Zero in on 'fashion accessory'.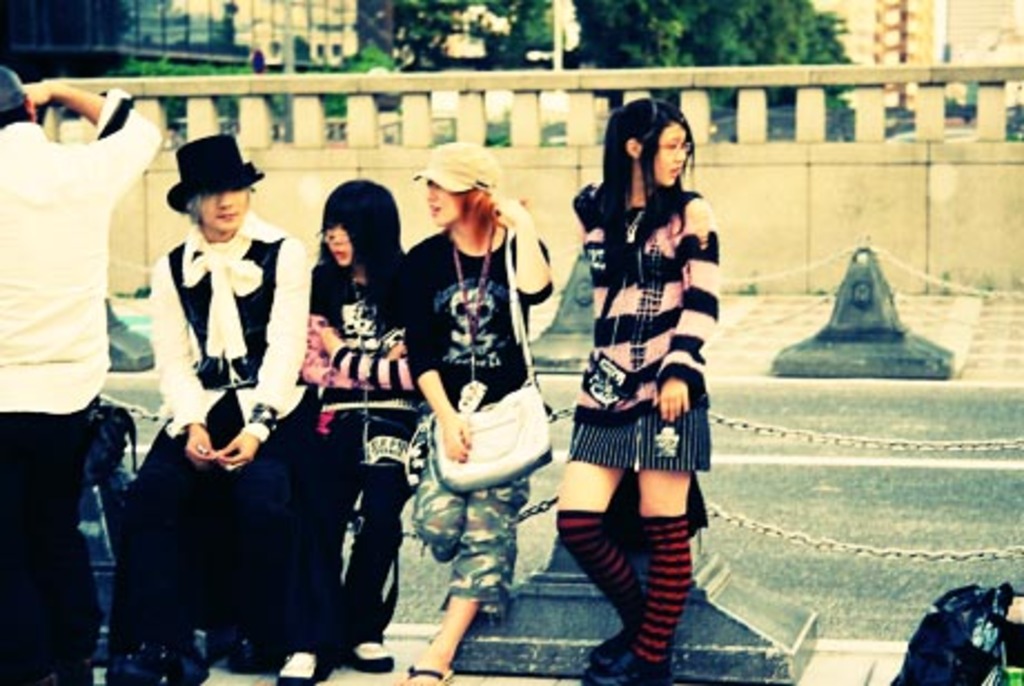
Zeroed in: bbox(579, 655, 670, 684).
